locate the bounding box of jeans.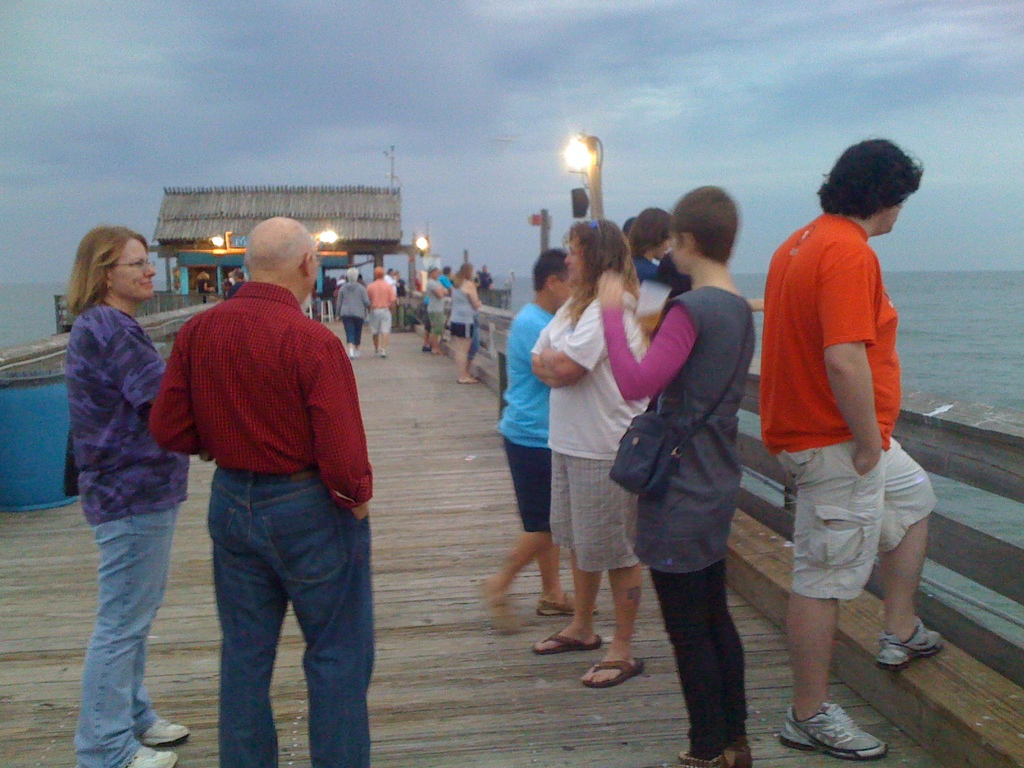
Bounding box: 67/504/178/767.
